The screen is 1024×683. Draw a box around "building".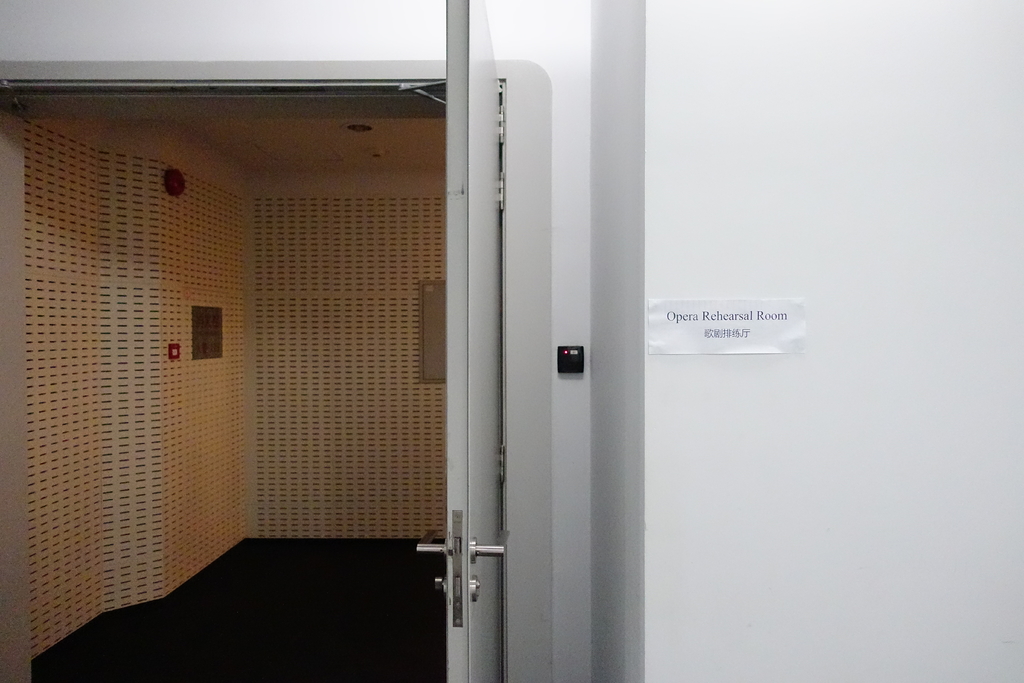
0, 0, 1023, 682.
